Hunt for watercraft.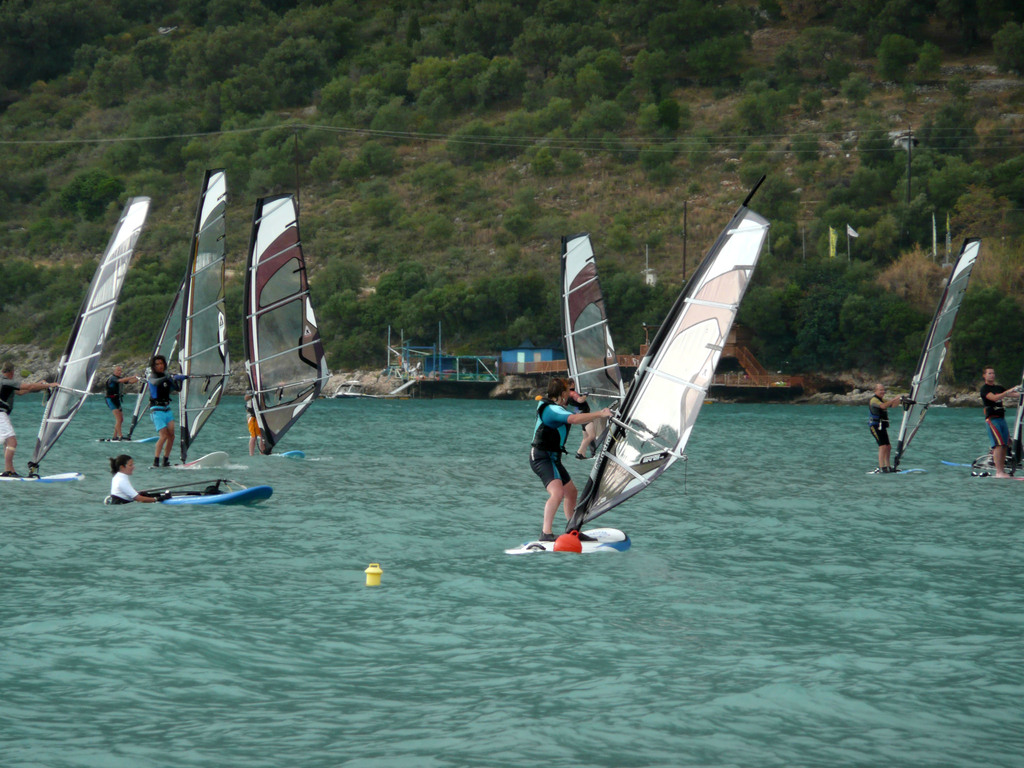
Hunted down at crop(245, 187, 323, 458).
